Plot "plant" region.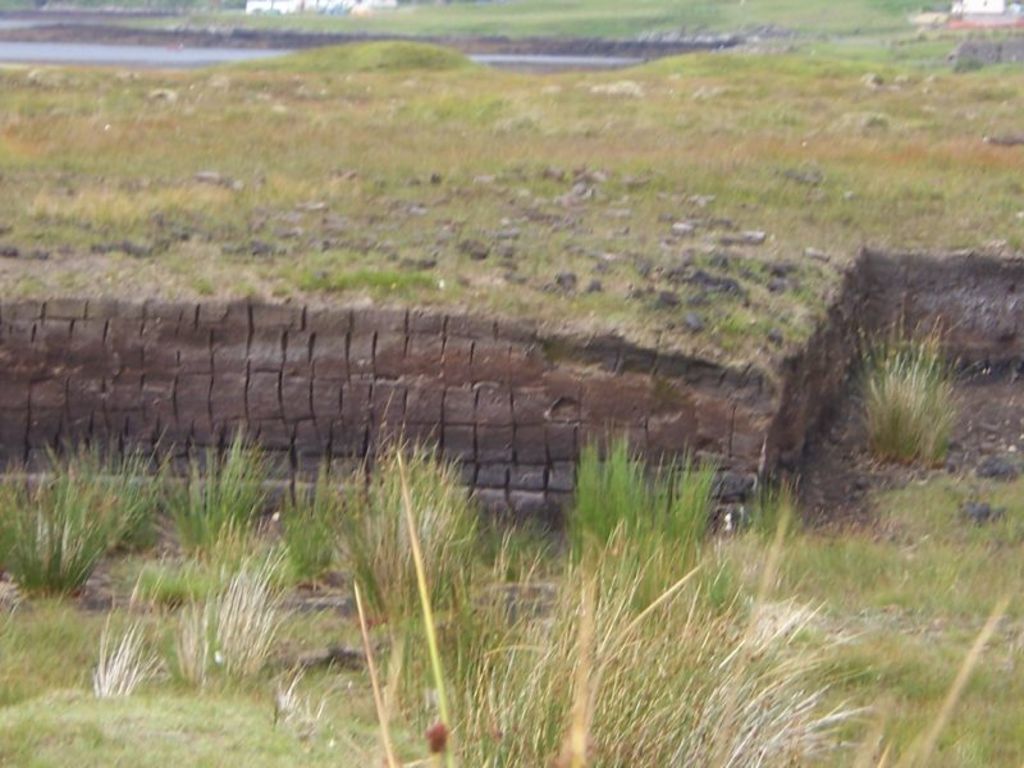
Plotted at <bbox>170, 434, 257, 558</bbox>.
